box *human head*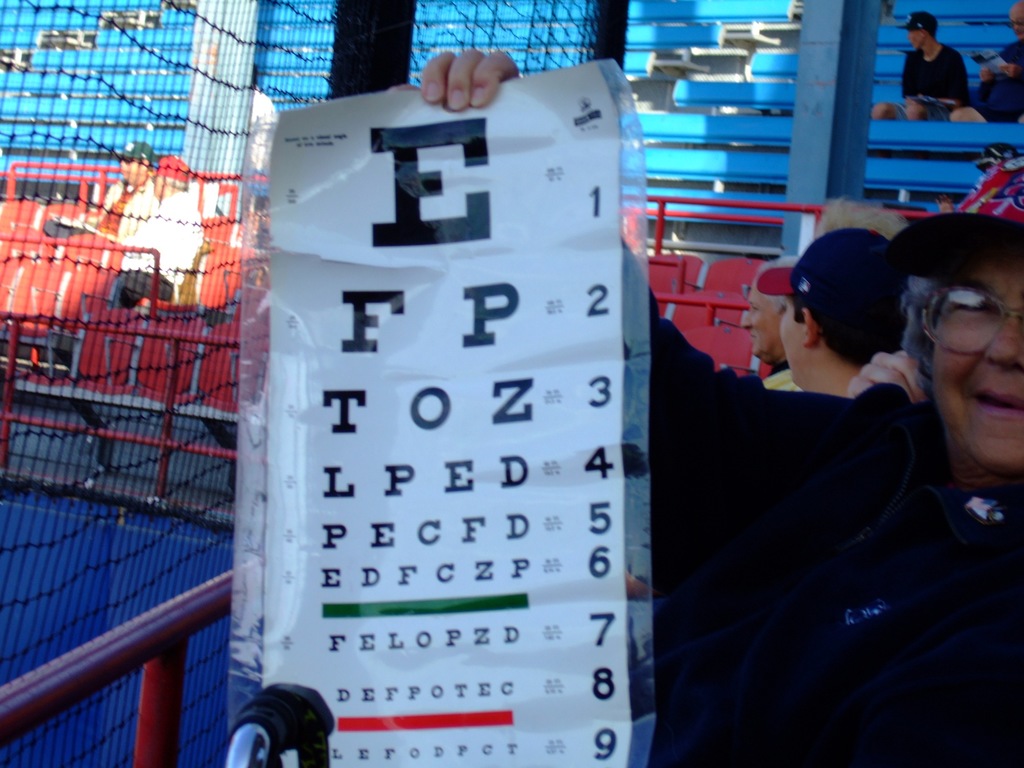
bbox=(899, 212, 1023, 451)
